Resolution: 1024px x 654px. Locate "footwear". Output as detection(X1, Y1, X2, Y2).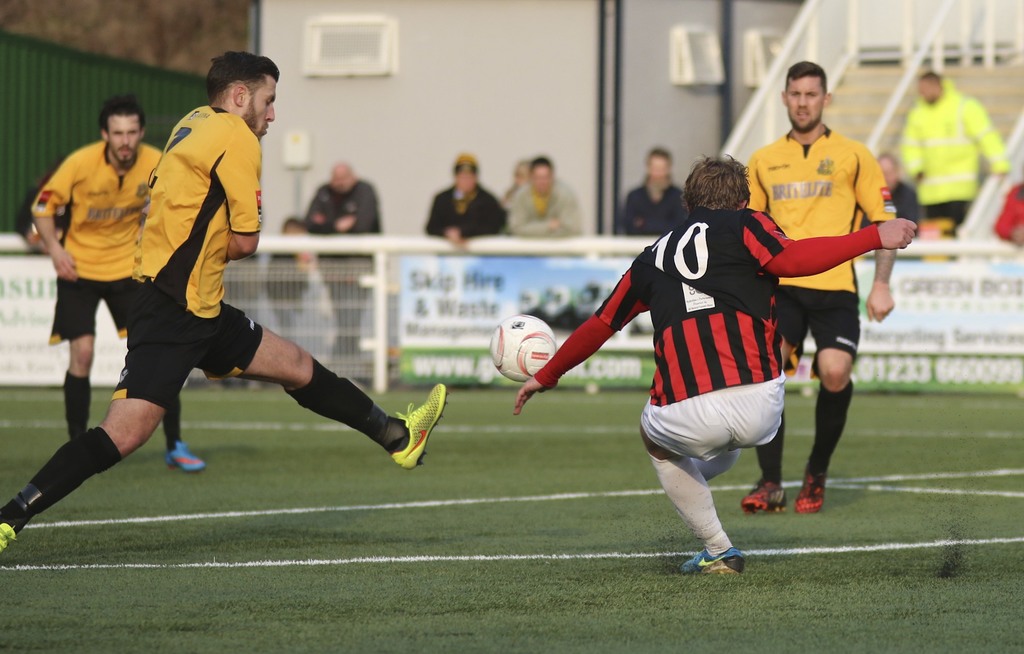
detection(0, 523, 17, 555).
